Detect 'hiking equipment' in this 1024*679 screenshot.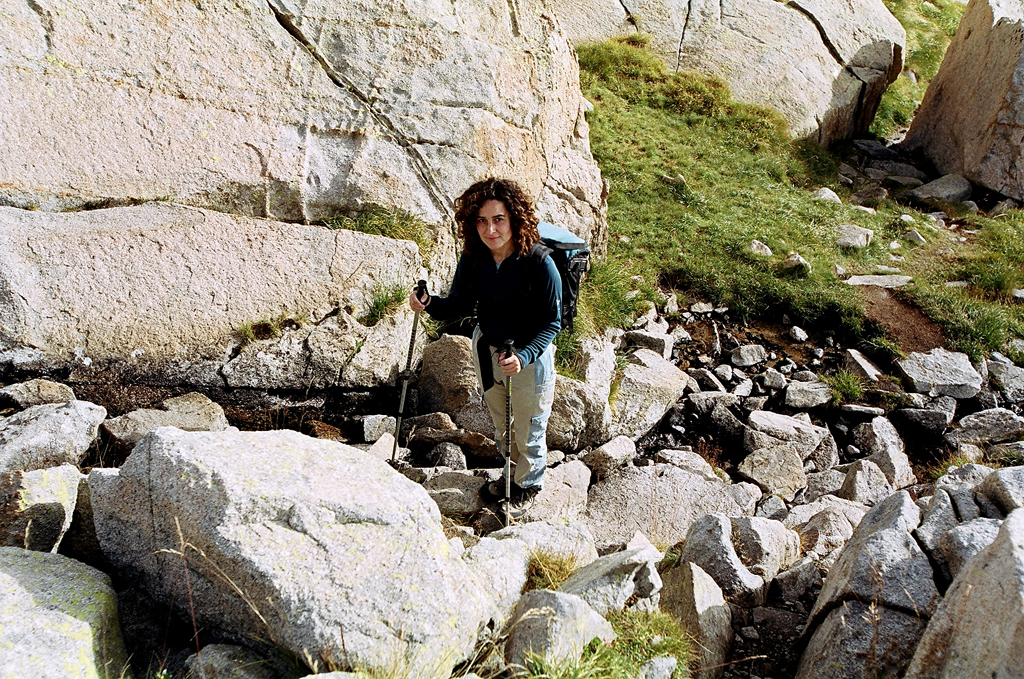
Detection: 519 206 594 343.
